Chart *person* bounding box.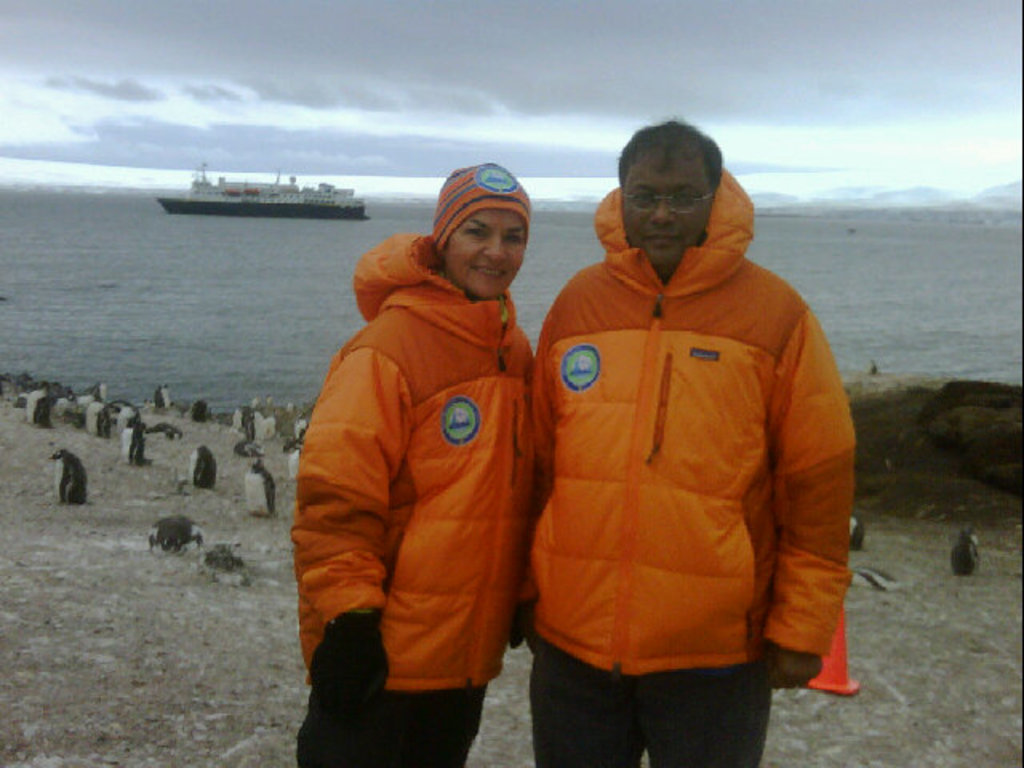
Charted: 512,120,856,766.
